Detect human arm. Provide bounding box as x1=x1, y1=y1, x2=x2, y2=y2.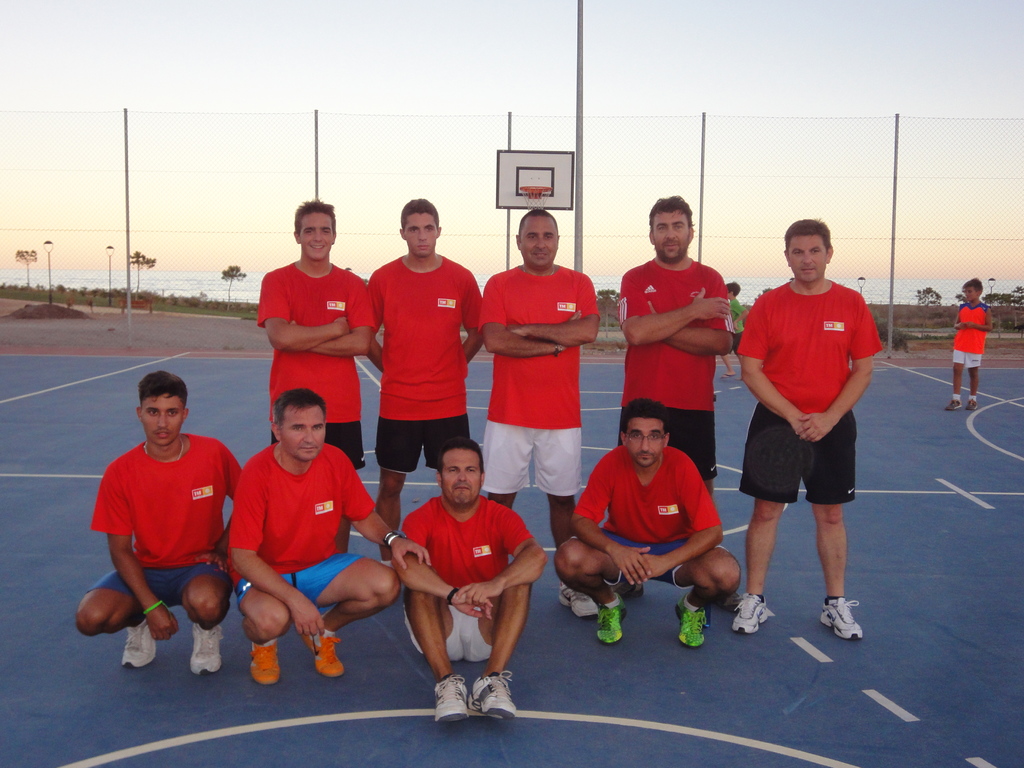
x1=369, y1=265, x2=392, y2=371.
